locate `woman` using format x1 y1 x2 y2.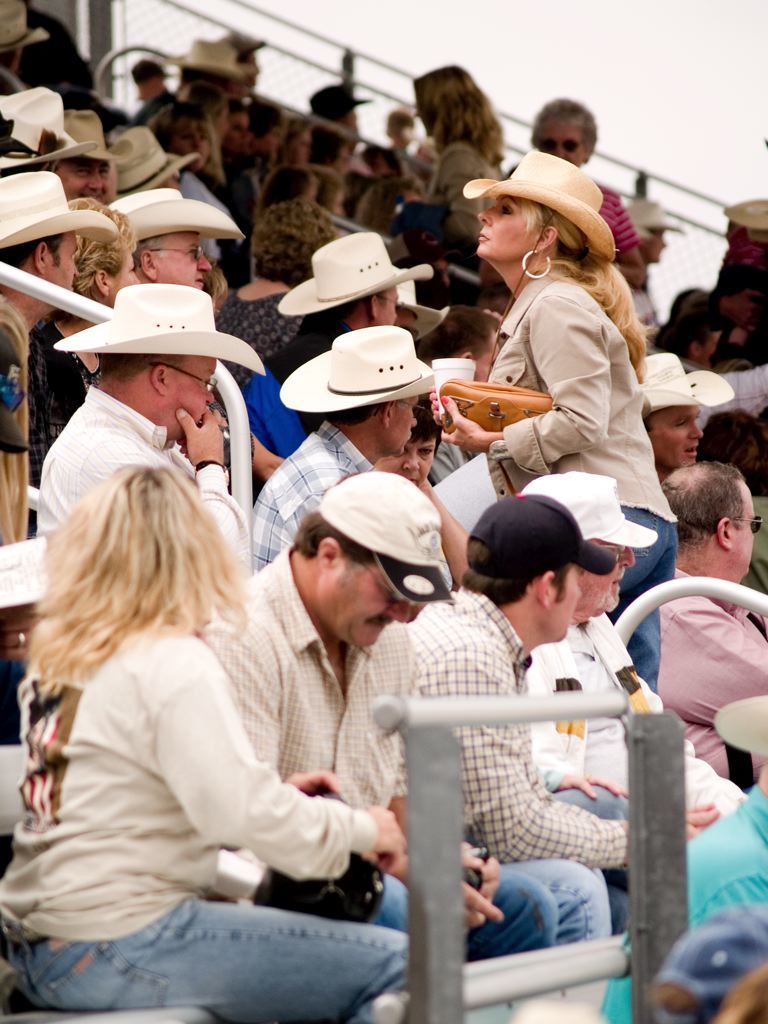
442 136 694 687.
